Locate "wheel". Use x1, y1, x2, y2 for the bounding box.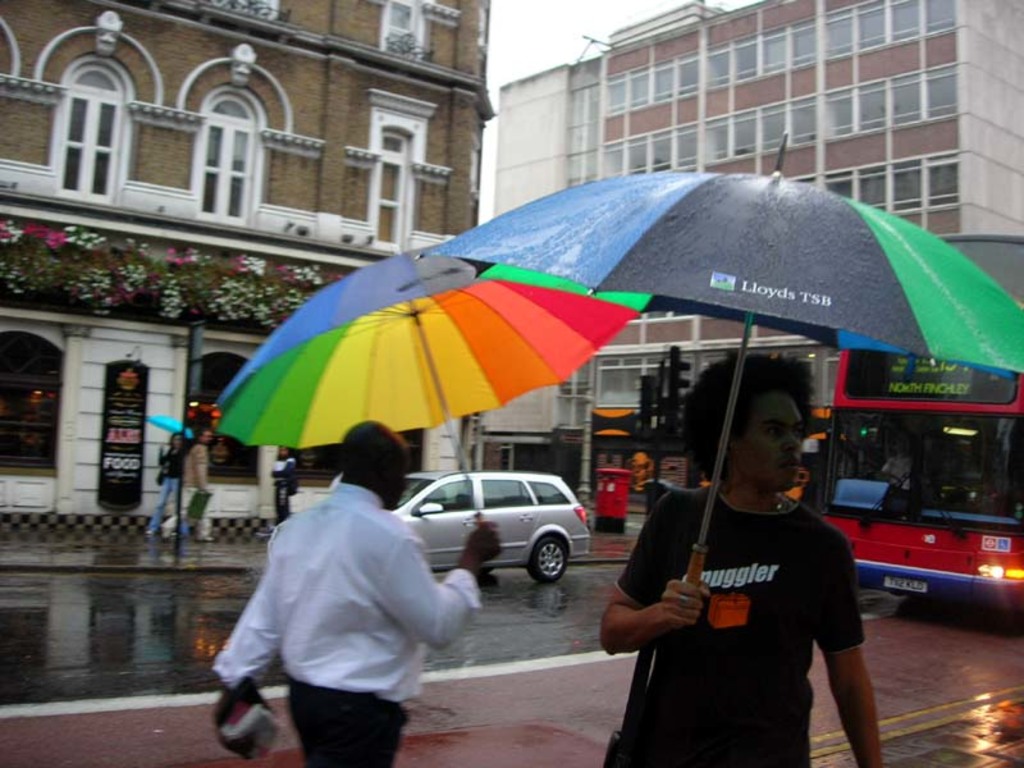
524, 539, 567, 584.
